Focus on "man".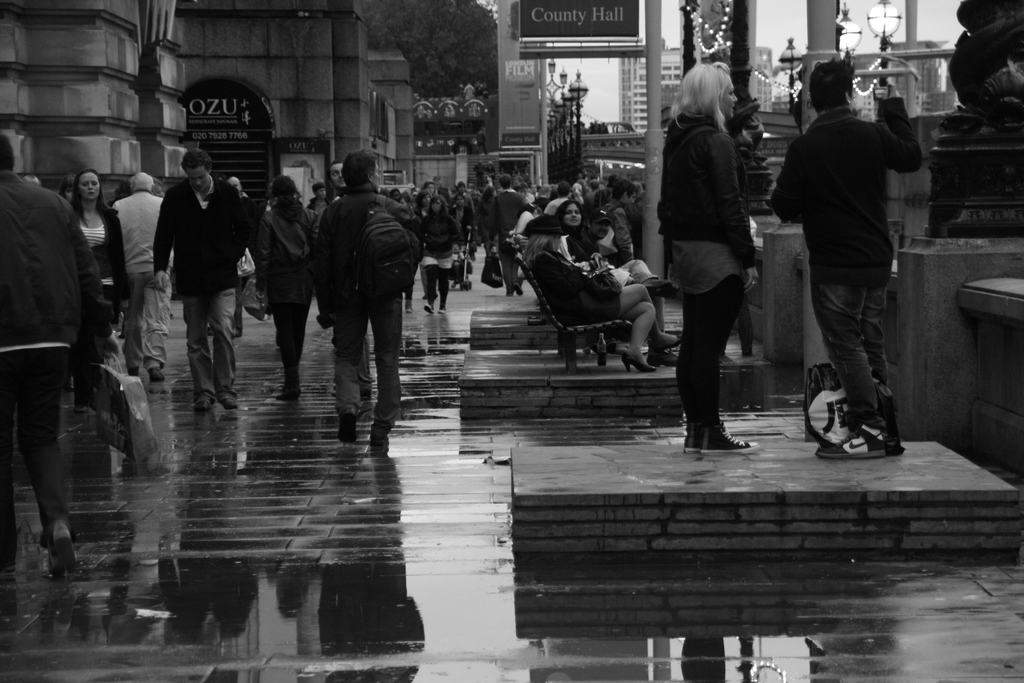
Focused at BBox(578, 206, 612, 260).
